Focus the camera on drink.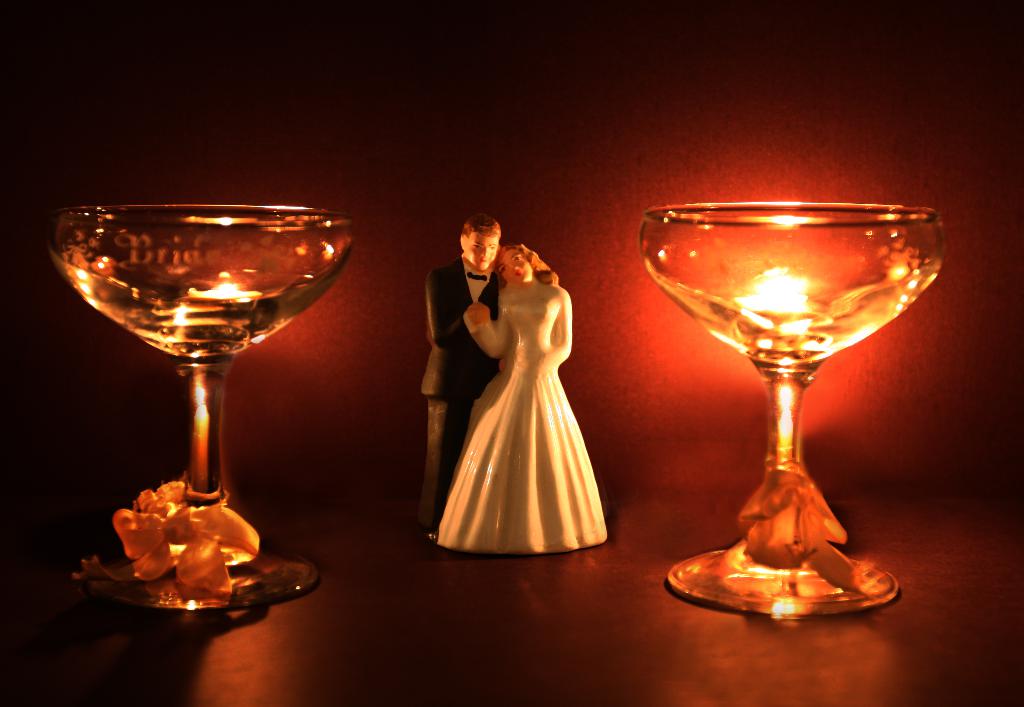
Focus region: left=644, top=272, right=925, bottom=376.
